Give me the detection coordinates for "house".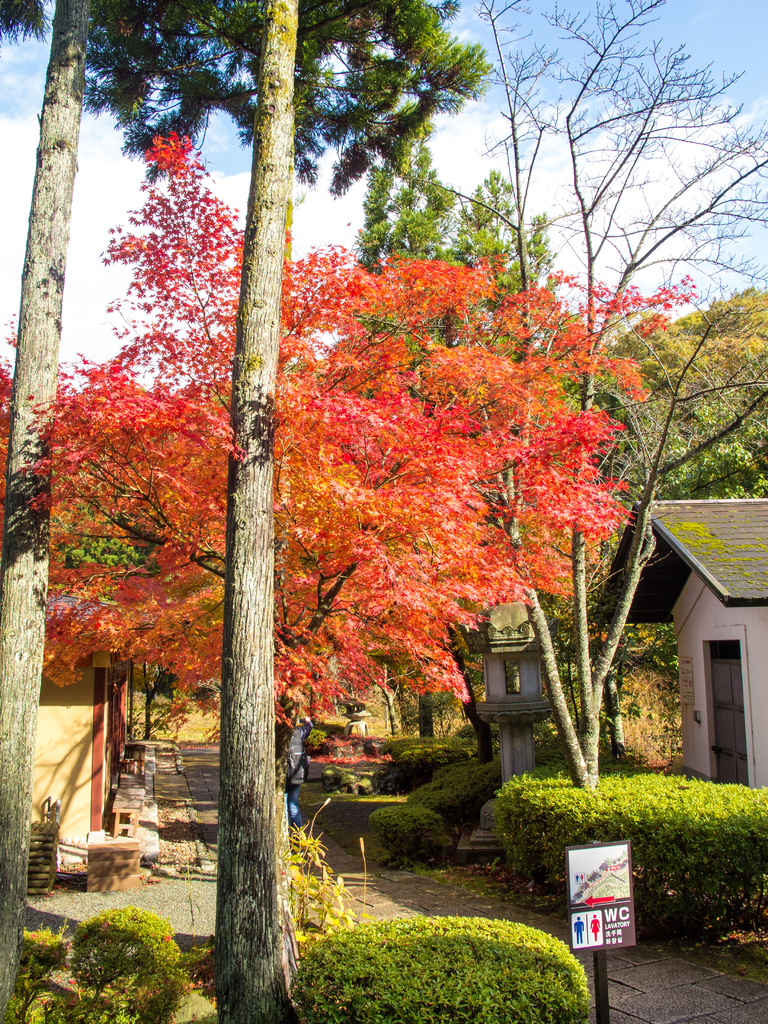
[x1=614, y1=483, x2=767, y2=810].
